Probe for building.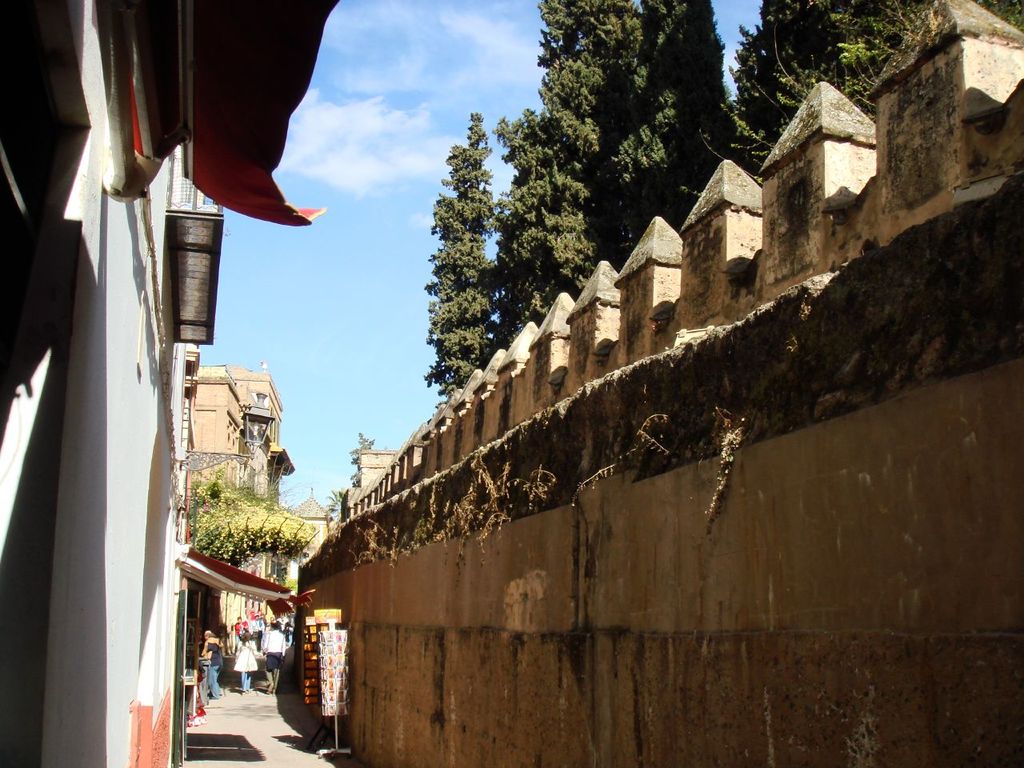
Probe result: BBox(339, 447, 399, 514).
